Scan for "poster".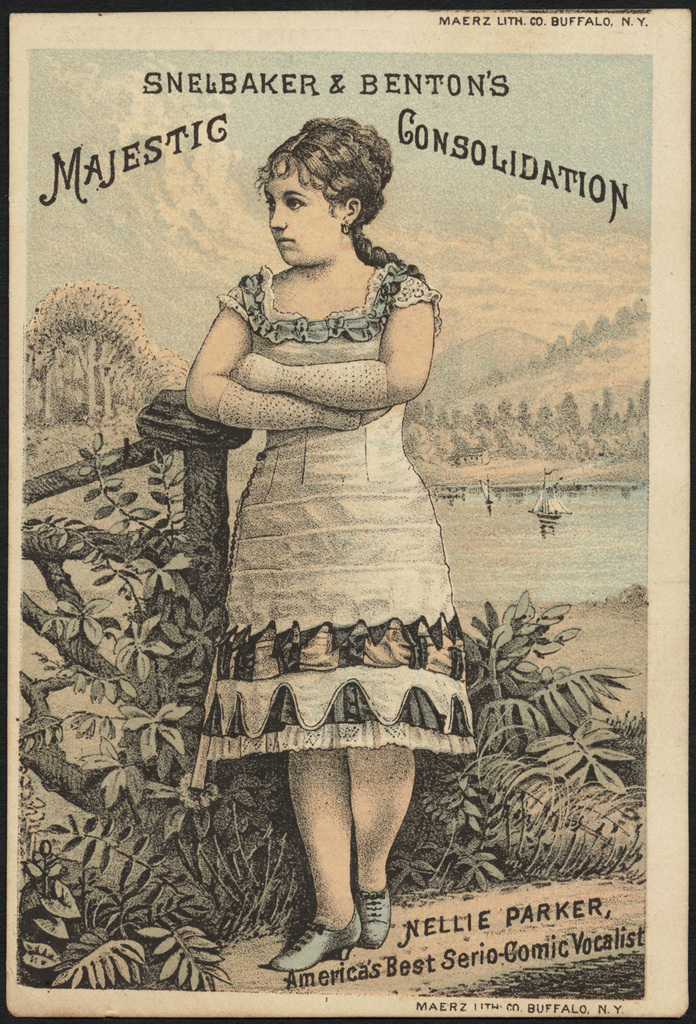
Scan result: 0, 0, 695, 1023.
